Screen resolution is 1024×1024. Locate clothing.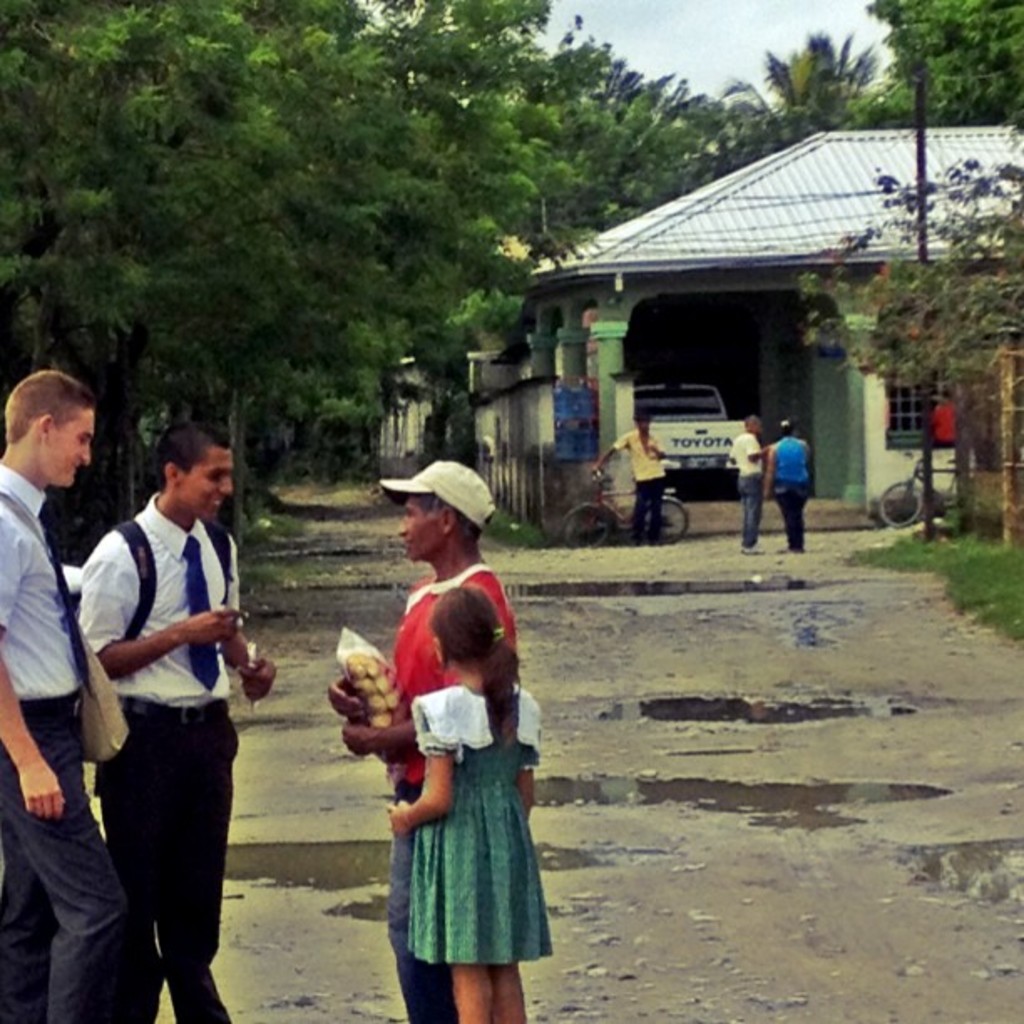
934/403/954/450.
